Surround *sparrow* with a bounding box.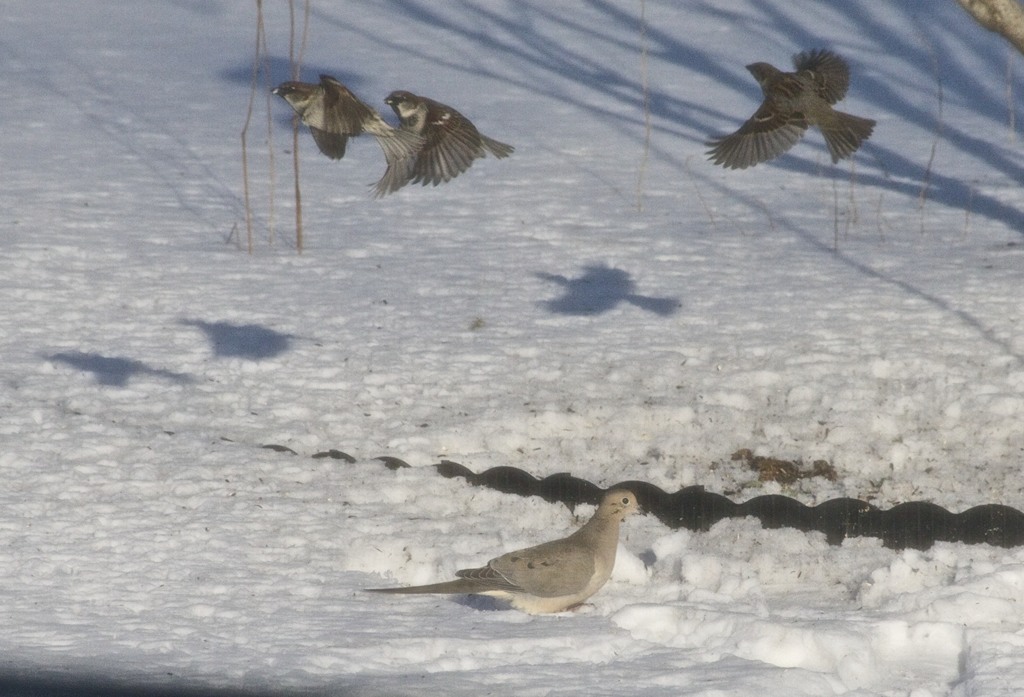
x1=374, y1=90, x2=524, y2=187.
